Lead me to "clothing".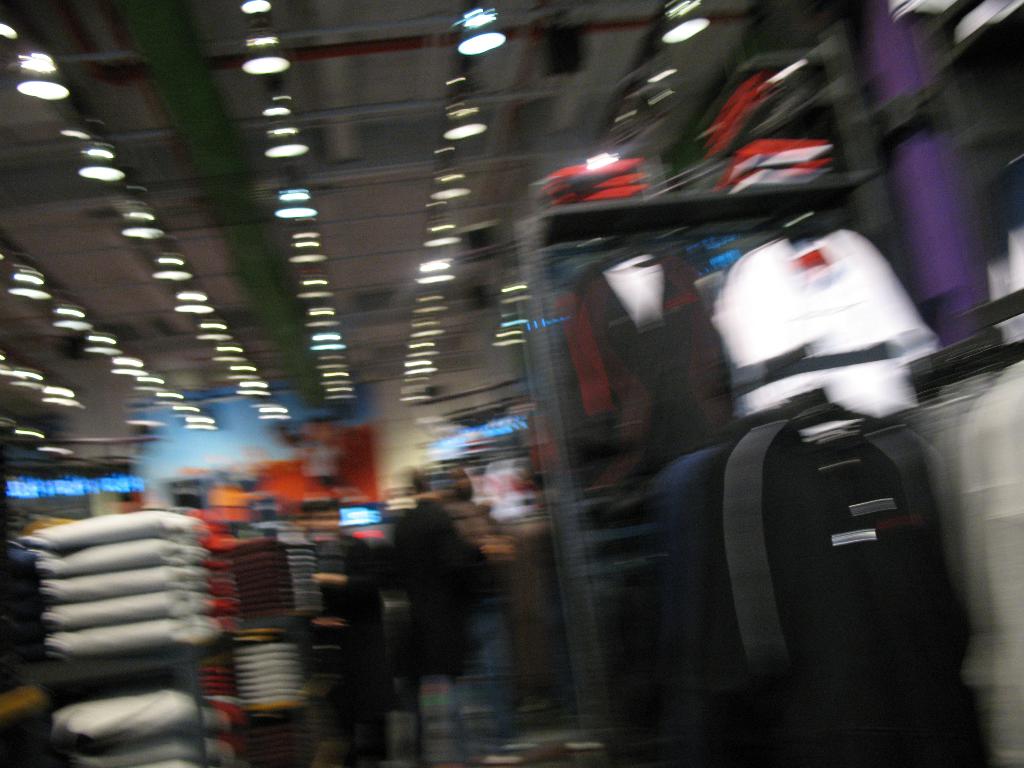
Lead to l=561, t=246, r=733, b=722.
